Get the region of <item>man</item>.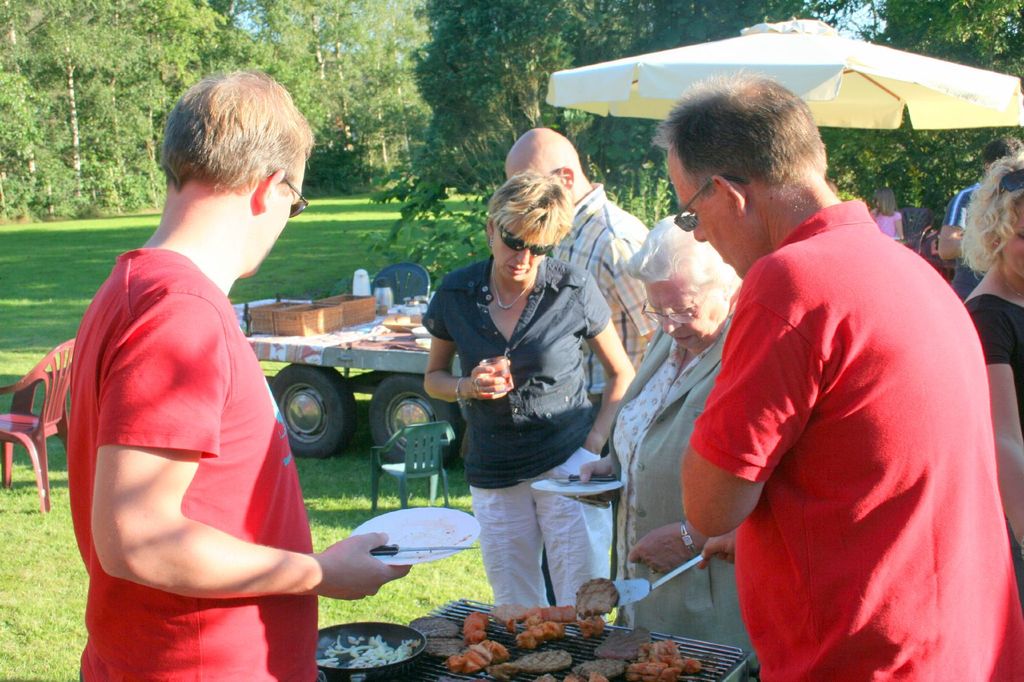
<box>504,125,671,449</box>.
